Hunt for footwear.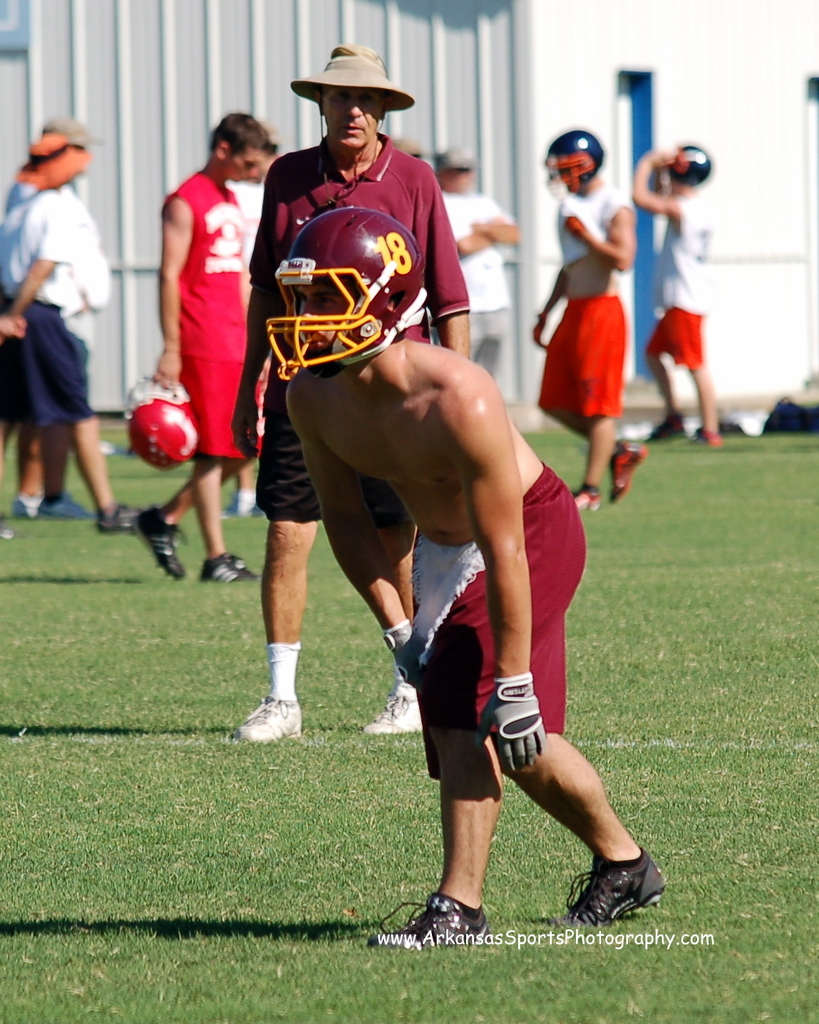
Hunted down at [left=216, top=490, right=265, bottom=524].
